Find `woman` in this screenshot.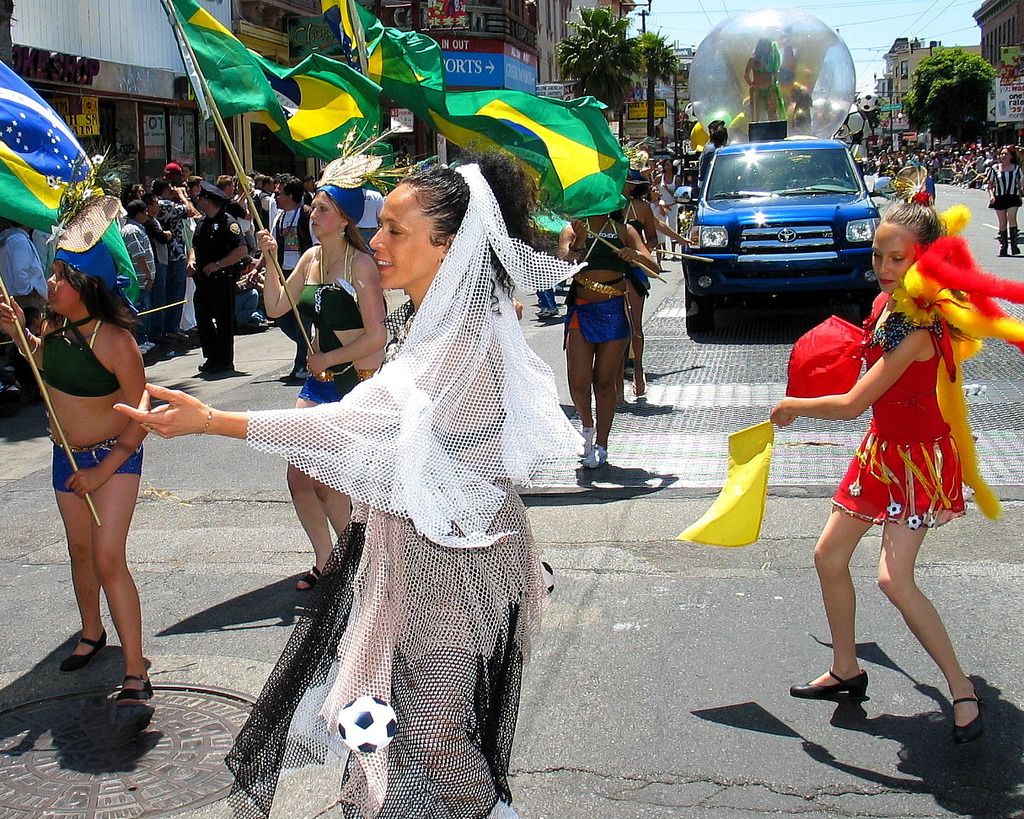
The bounding box for `woman` is (left=112, top=154, right=539, bottom=818).
